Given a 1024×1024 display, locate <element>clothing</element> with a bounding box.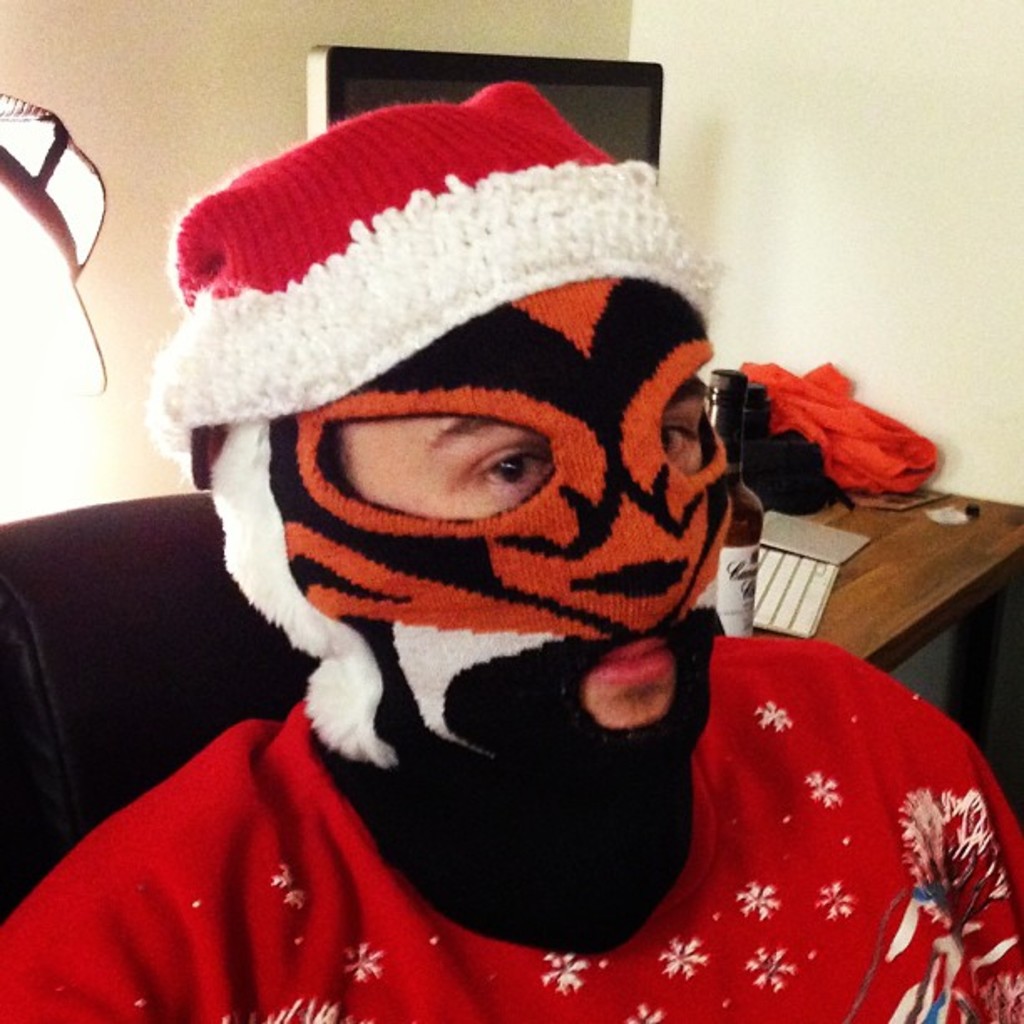
Located: <bbox>0, 624, 1022, 1022</bbox>.
